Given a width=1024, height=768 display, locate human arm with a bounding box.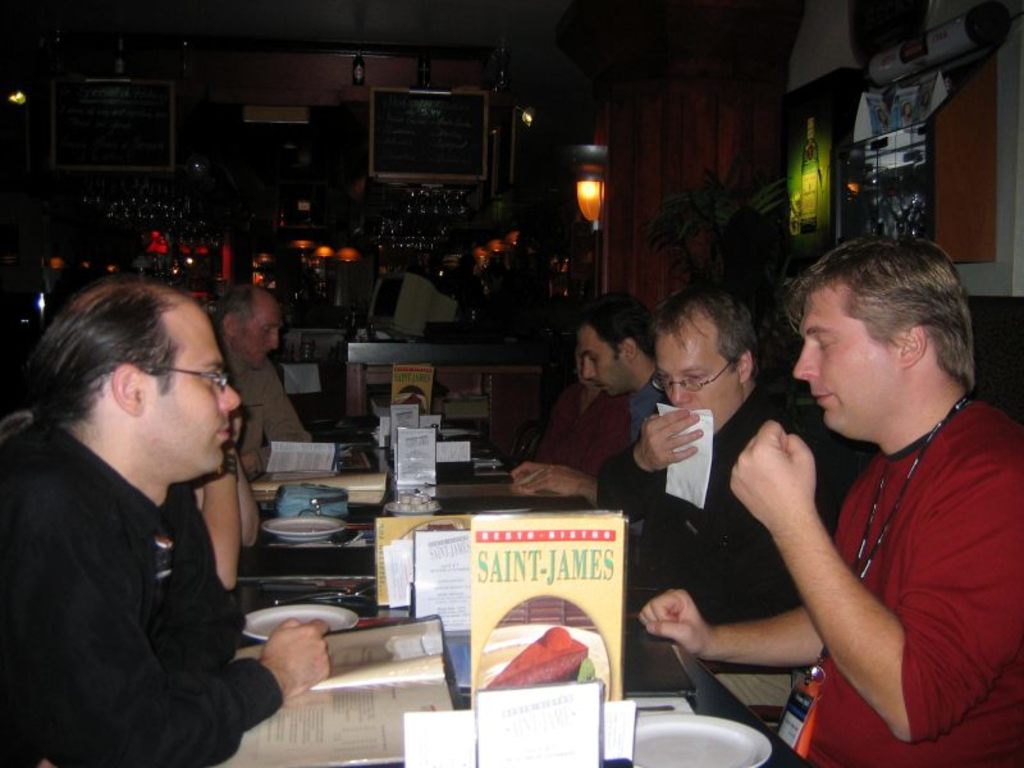
Located: 246,376,312,477.
